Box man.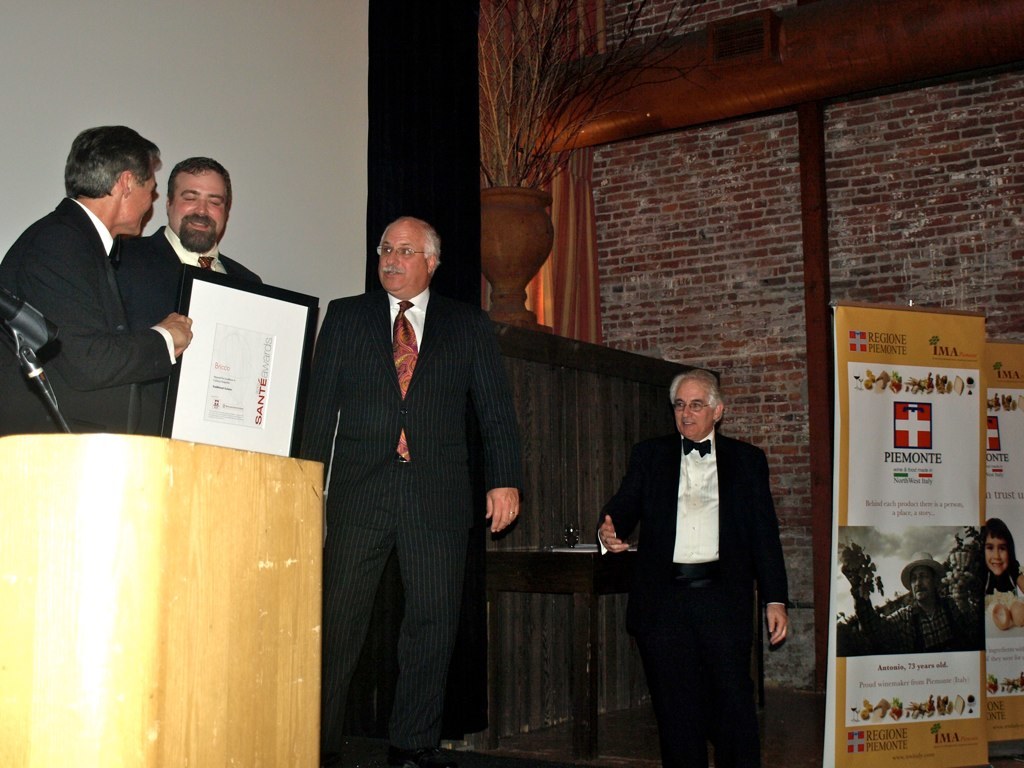
bbox=[598, 368, 788, 767].
